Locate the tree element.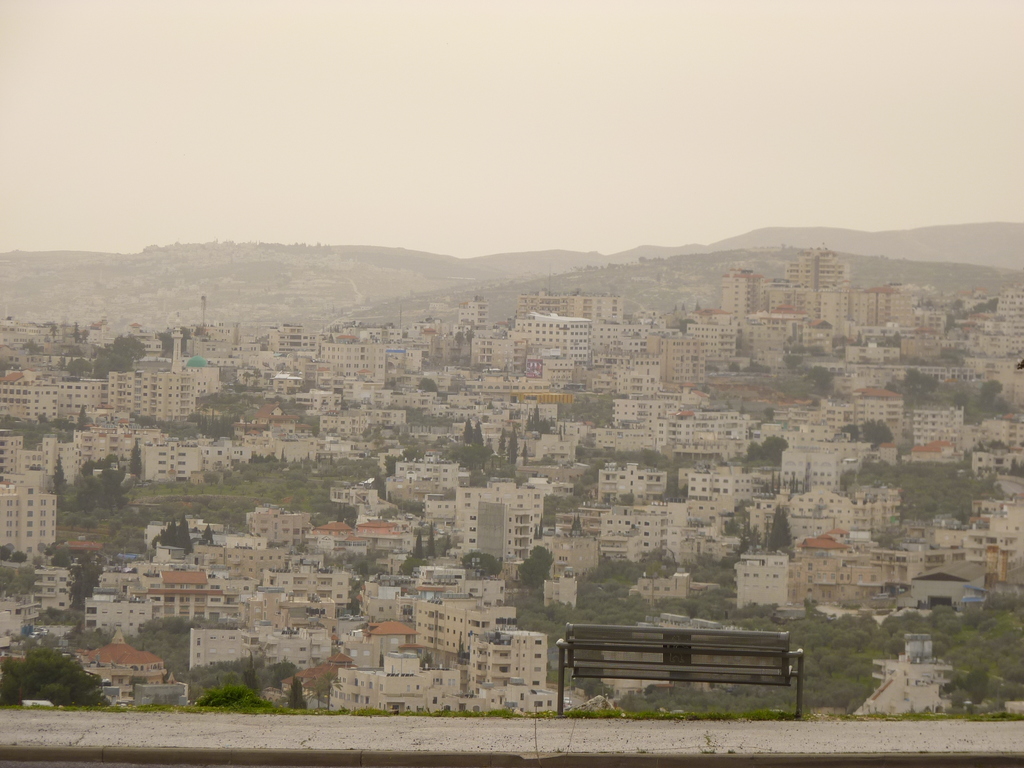
Element bbox: box=[537, 456, 558, 464].
